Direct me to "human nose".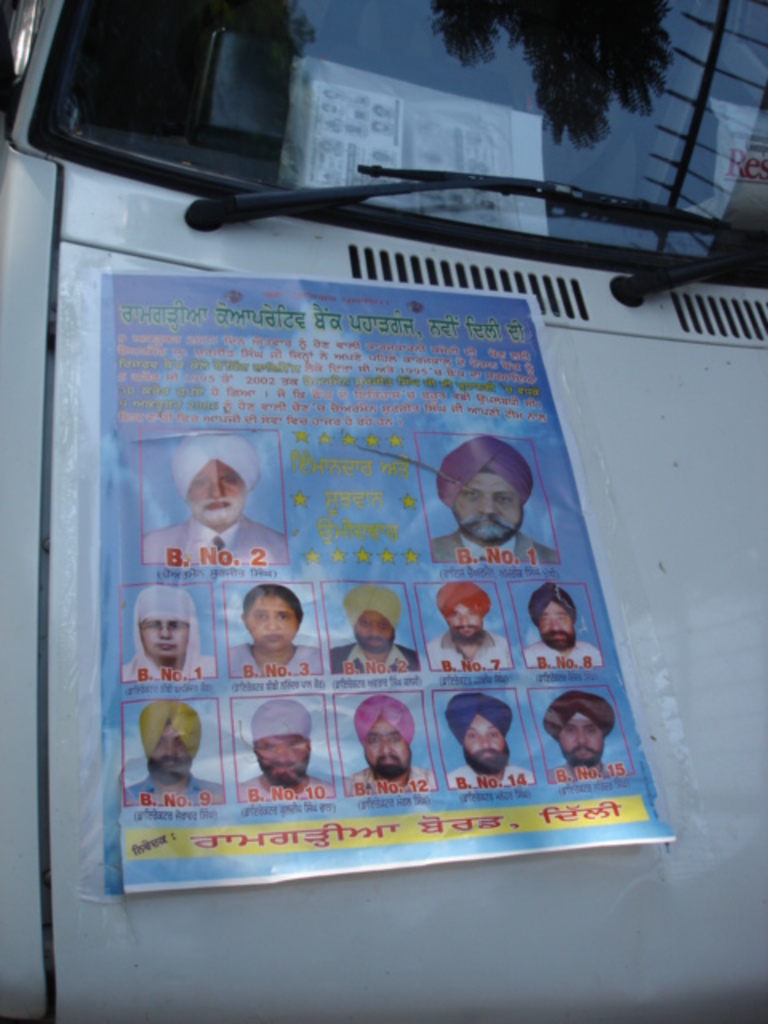
Direction: x1=381 y1=738 x2=389 y2=747.
